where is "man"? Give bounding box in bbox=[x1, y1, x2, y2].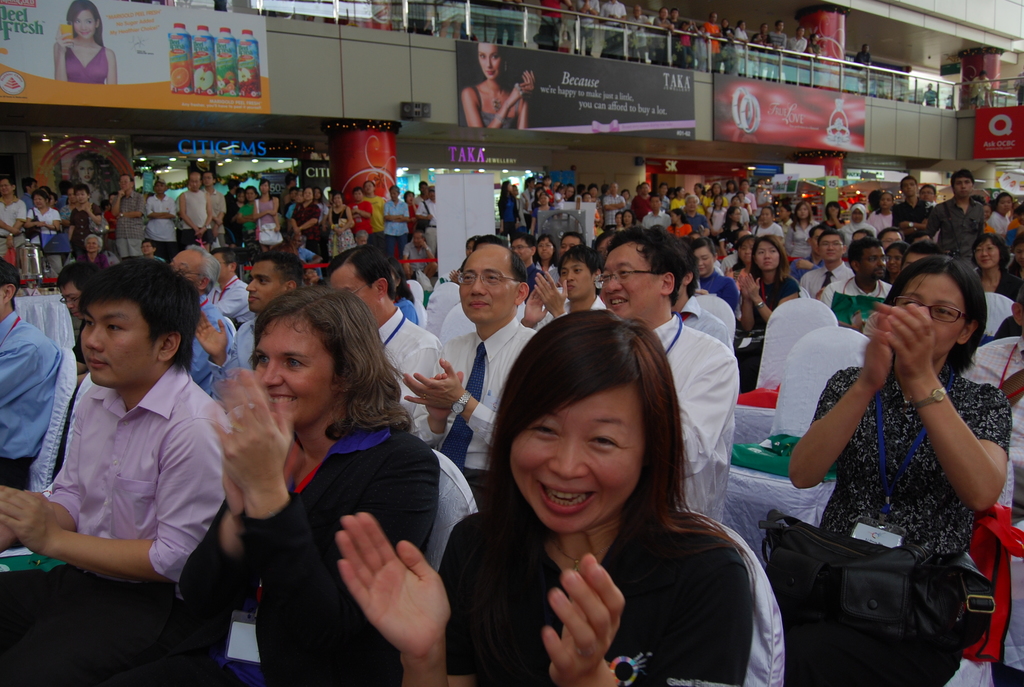
bbox=[629, 179, 652, 218].
